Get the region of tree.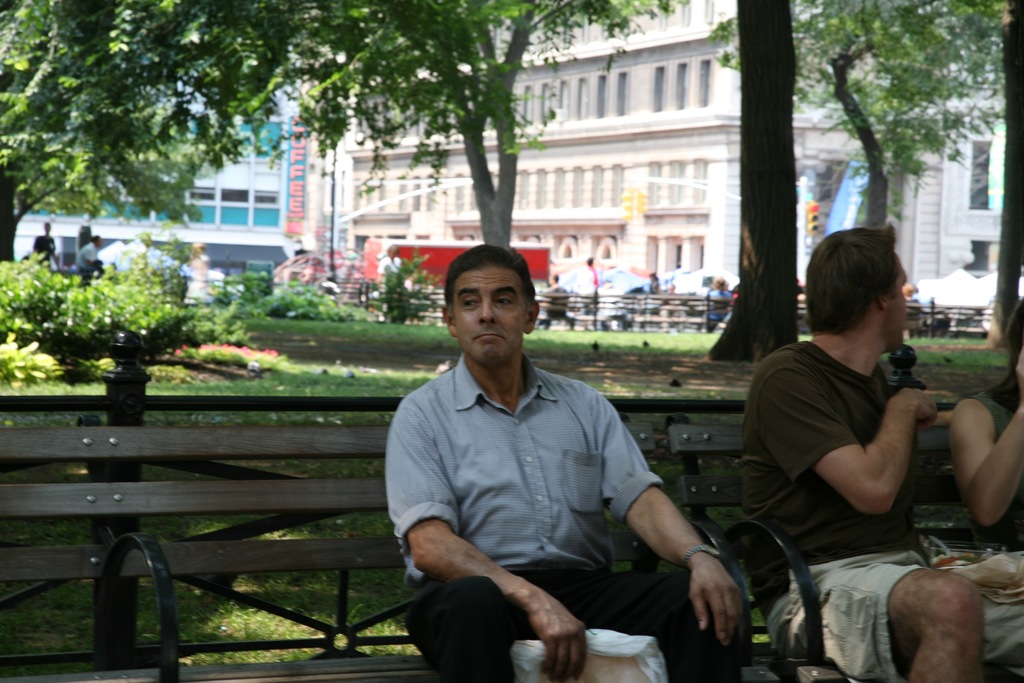
<region>694, 0, 796, 356</region>.
